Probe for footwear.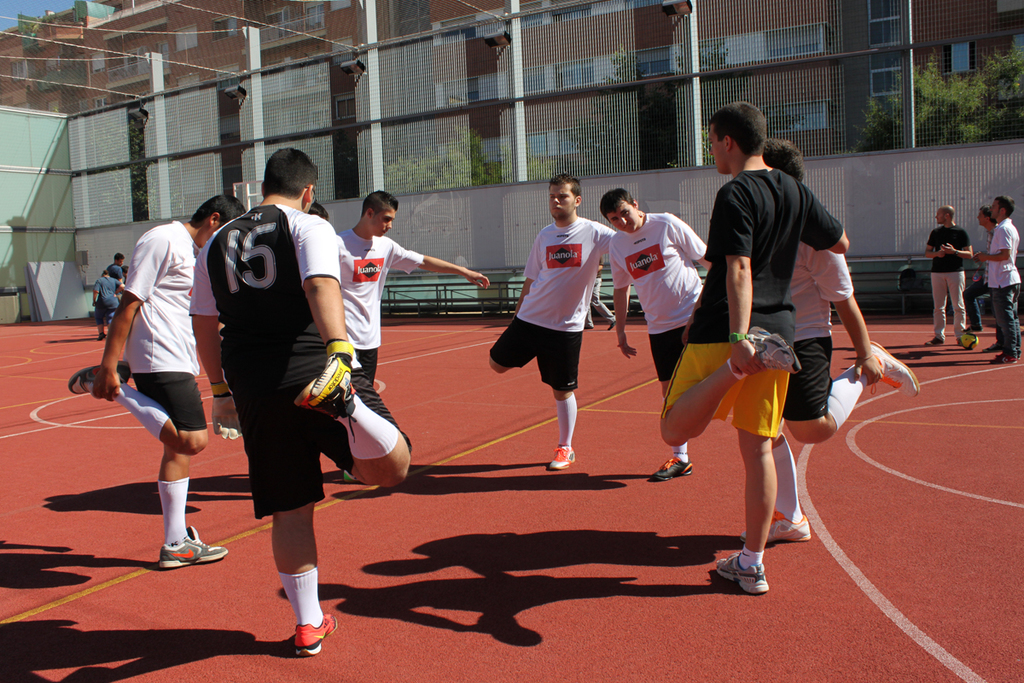
Probe result: detection(297, 377, 321, 412).
